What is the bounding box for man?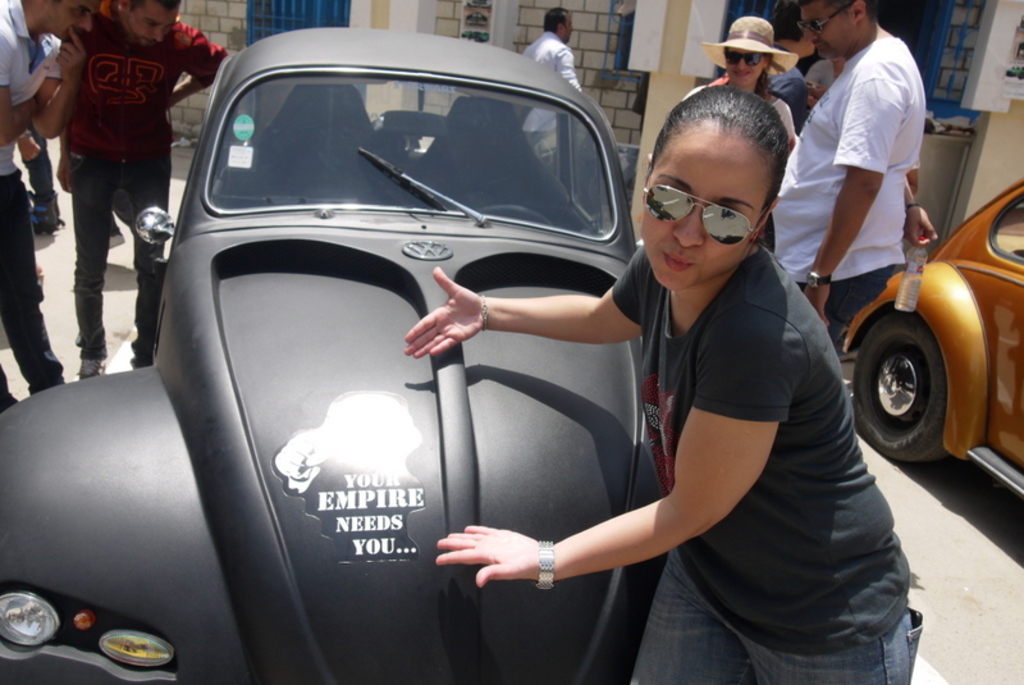
rect(518, 4, 584, 93).
